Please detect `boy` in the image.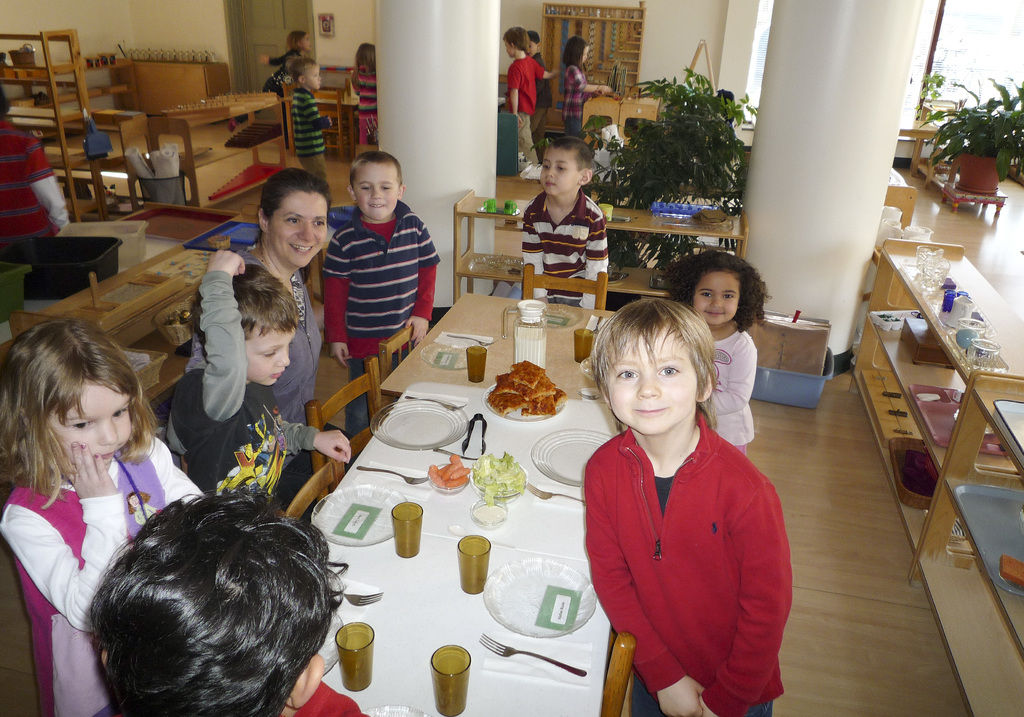
(x1=504, y1=24, x2=561, y2=169).
